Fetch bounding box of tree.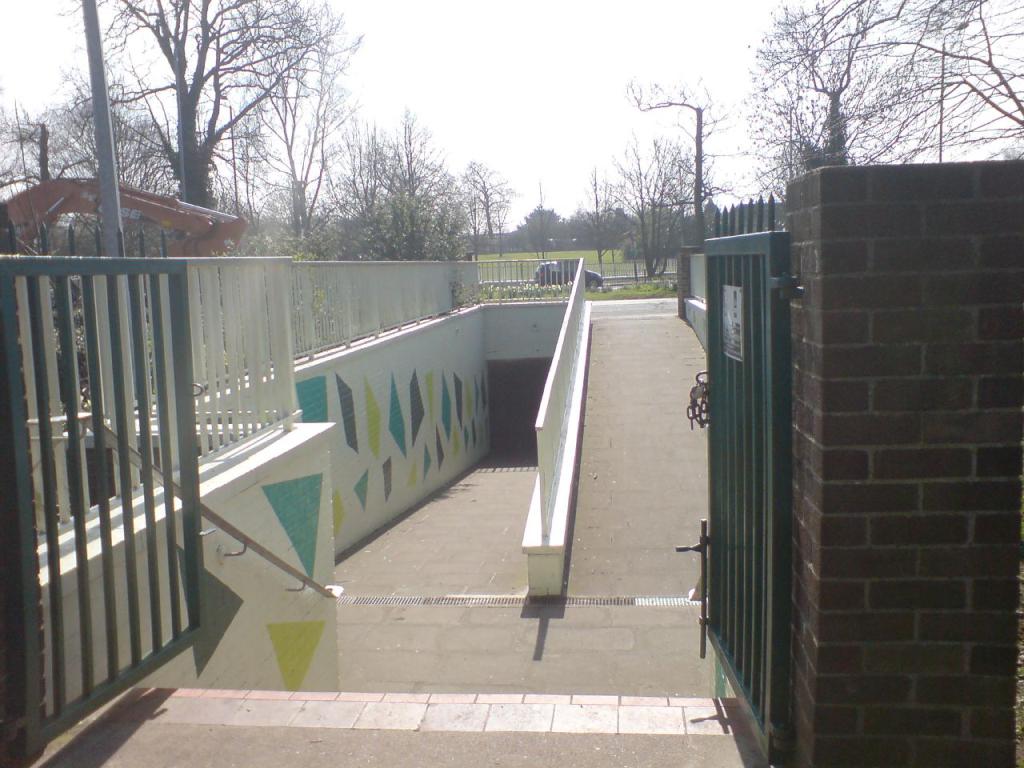
Bbox: pyautogui.locateOnScreen(716, 50, 955, 174).
